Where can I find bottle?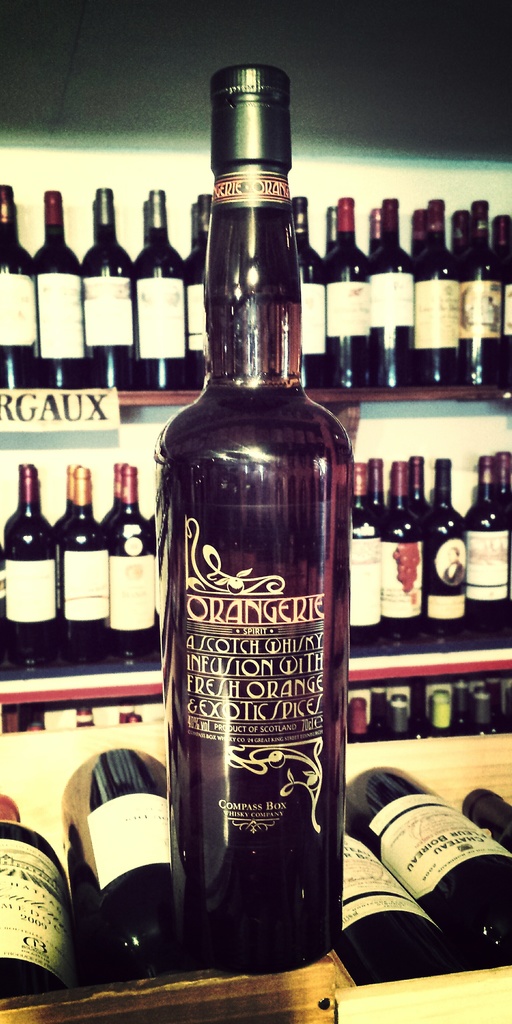
You can find it at box=[0, 187, 43, 393].
